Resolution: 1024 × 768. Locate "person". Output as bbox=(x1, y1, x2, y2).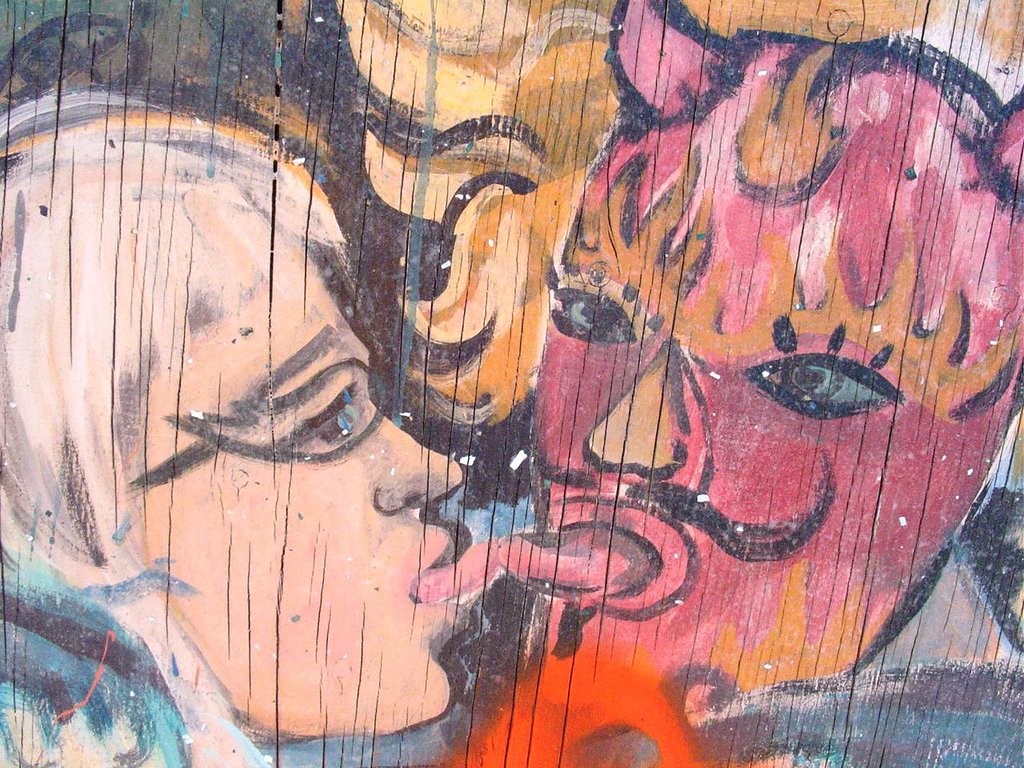
bbox=(0, 94, 493, 767).
